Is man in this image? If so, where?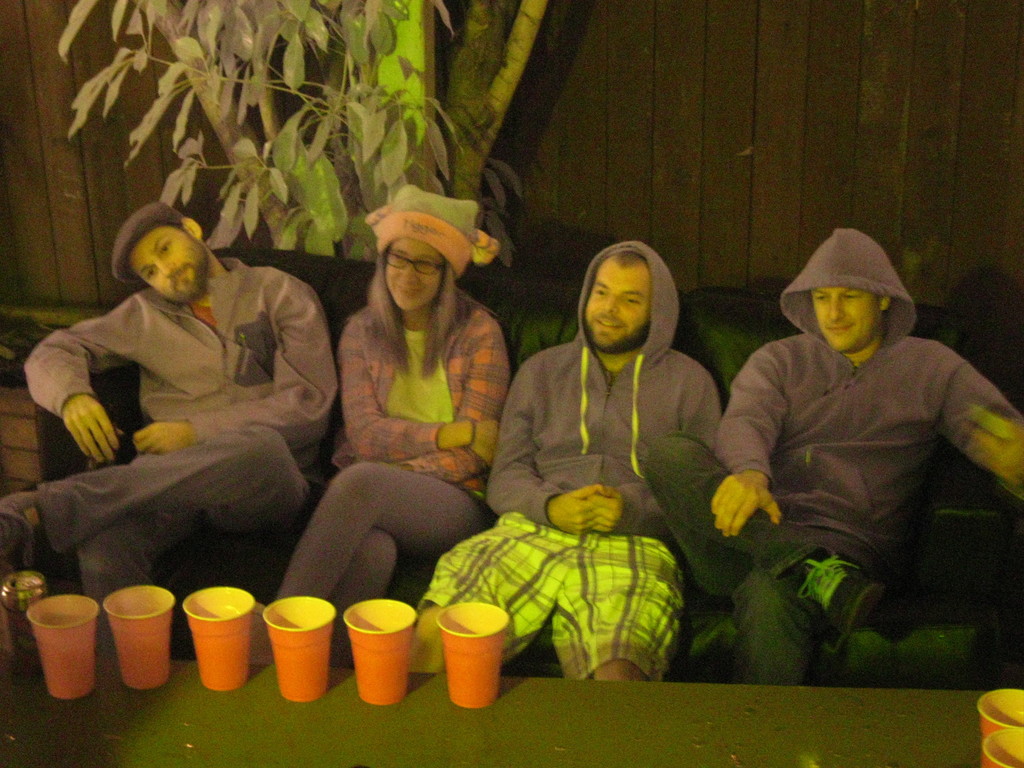
Yes, at x1=641 y1=232 x2=1023 y2=685.
